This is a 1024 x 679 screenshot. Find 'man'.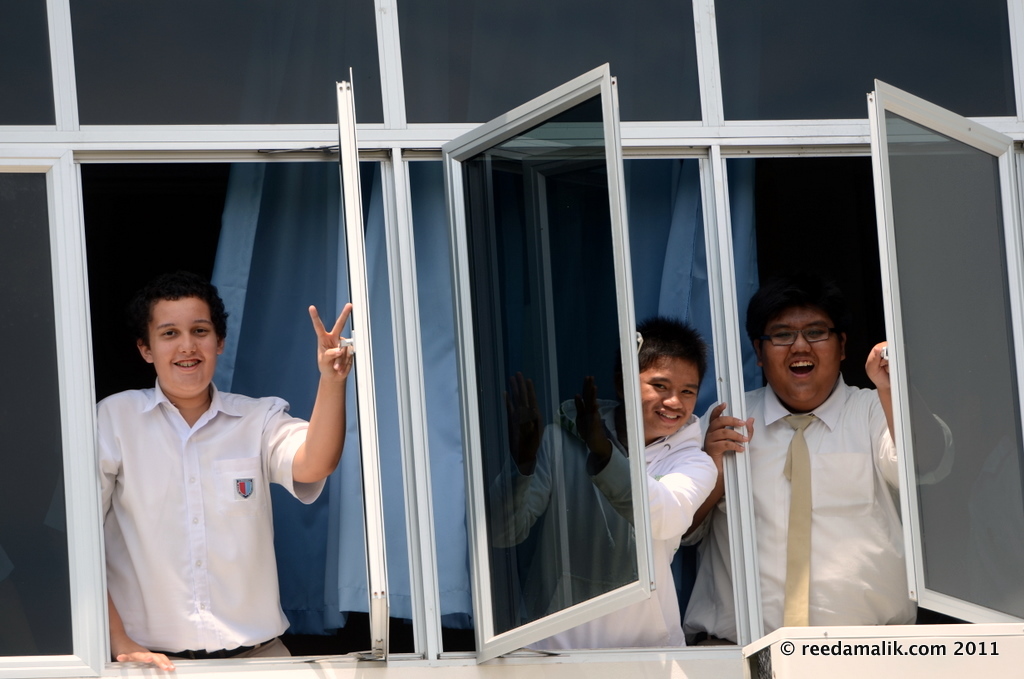
Bounding box: locate(59, 265, 351, 661).
